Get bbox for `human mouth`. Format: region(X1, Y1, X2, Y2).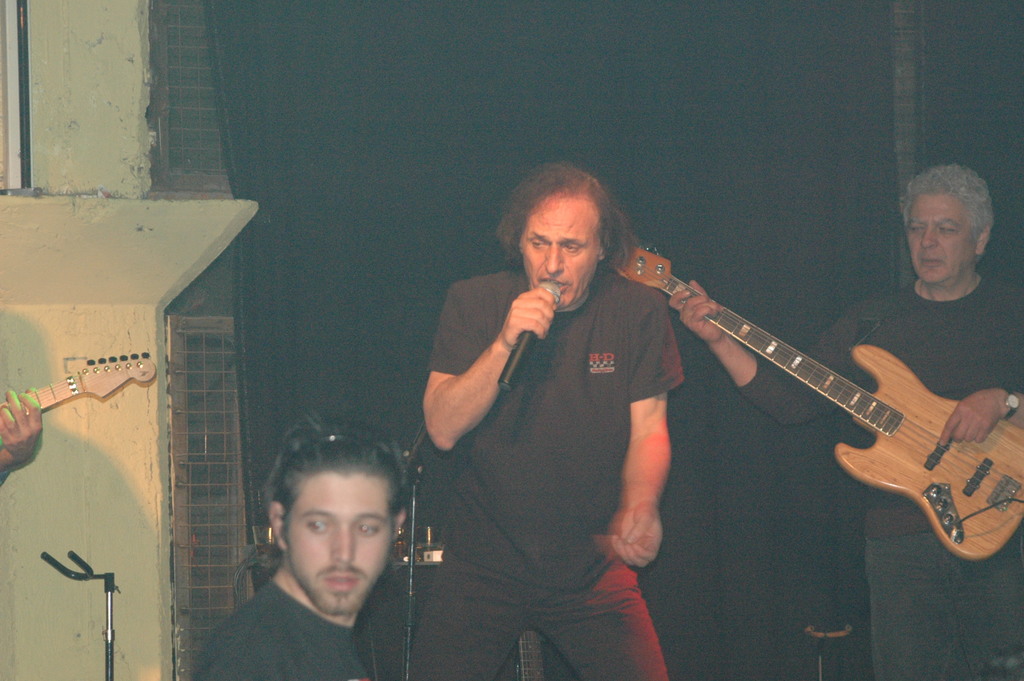
region(917, 256, 938, 272).
